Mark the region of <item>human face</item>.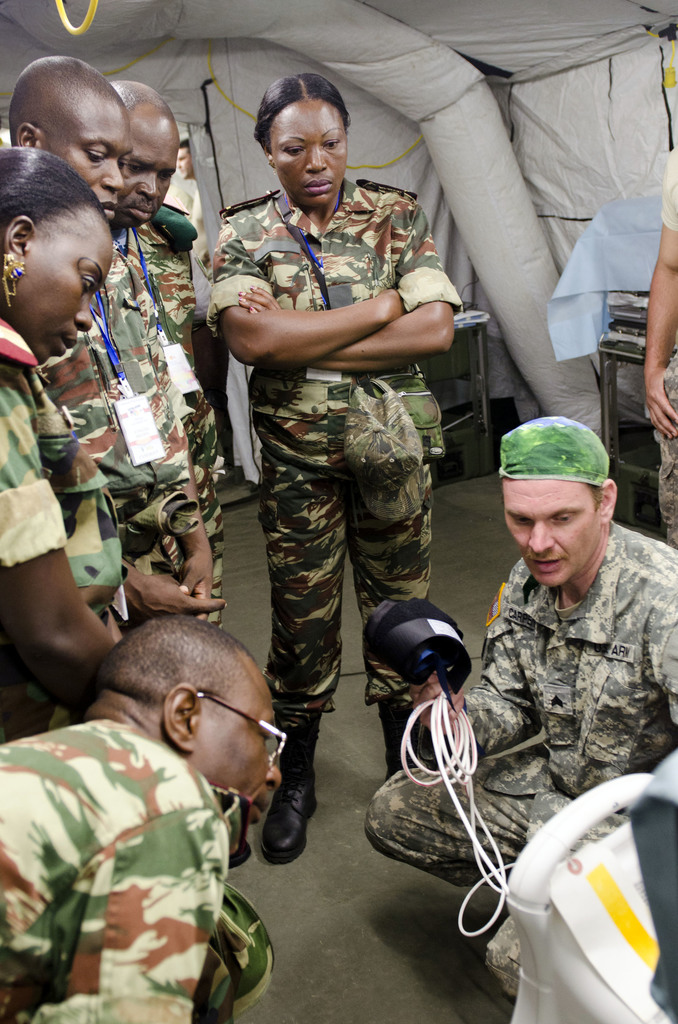
Region: <box>503,475,609,592</box>.
